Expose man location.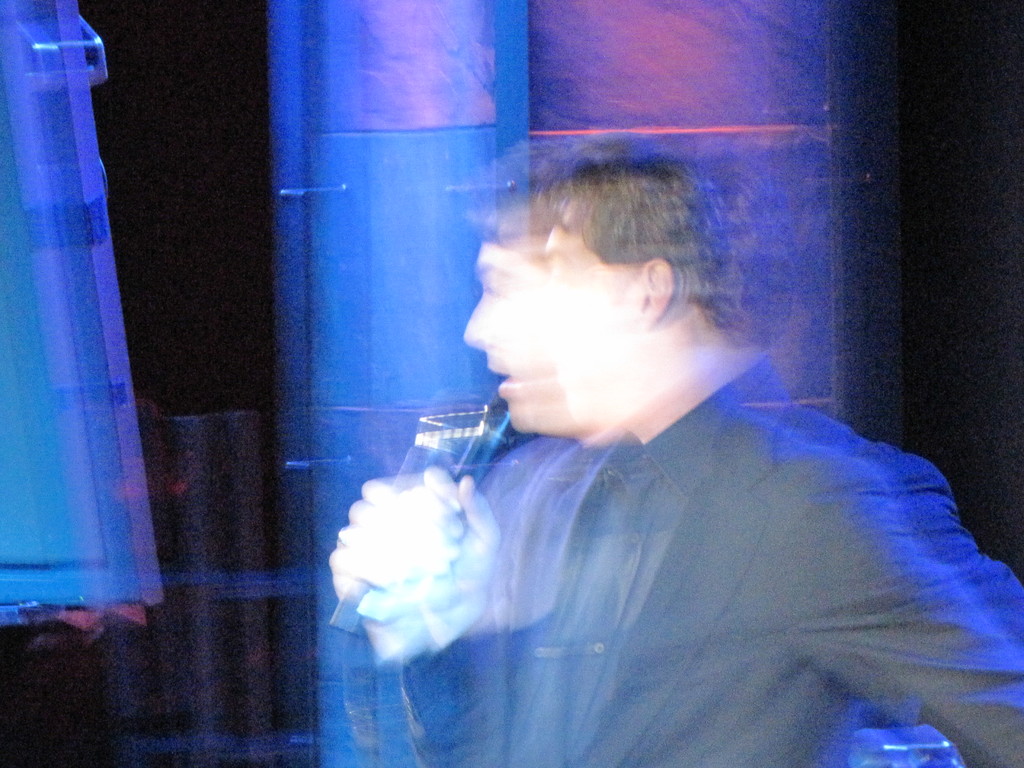
Exposed at (291, 136, 1023, 724).
